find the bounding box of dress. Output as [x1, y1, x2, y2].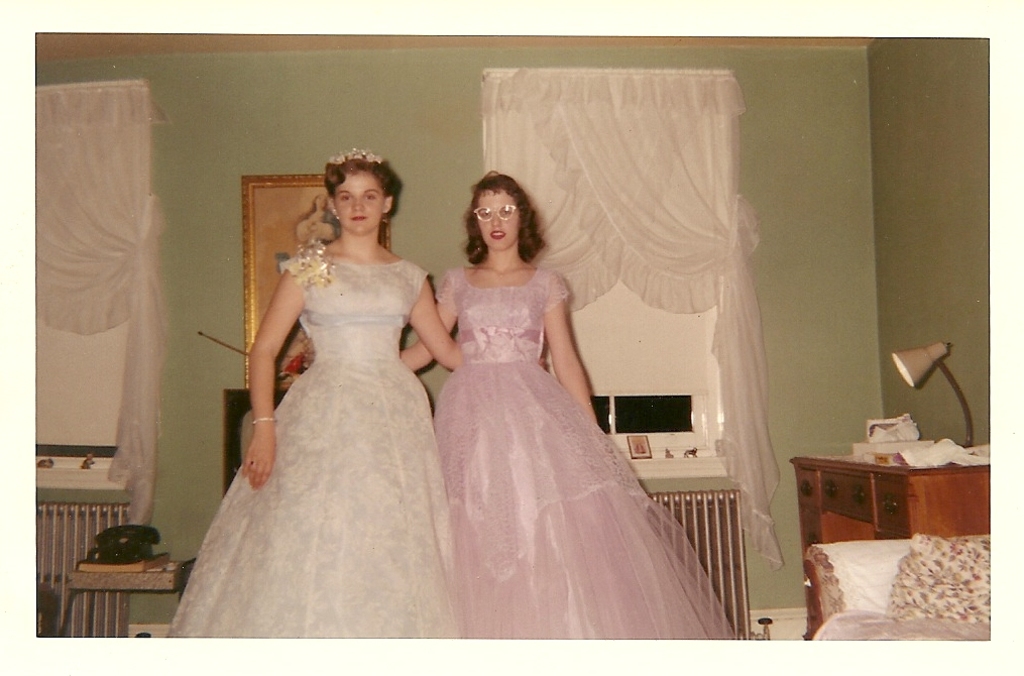
[170, 240, 468, 641].
